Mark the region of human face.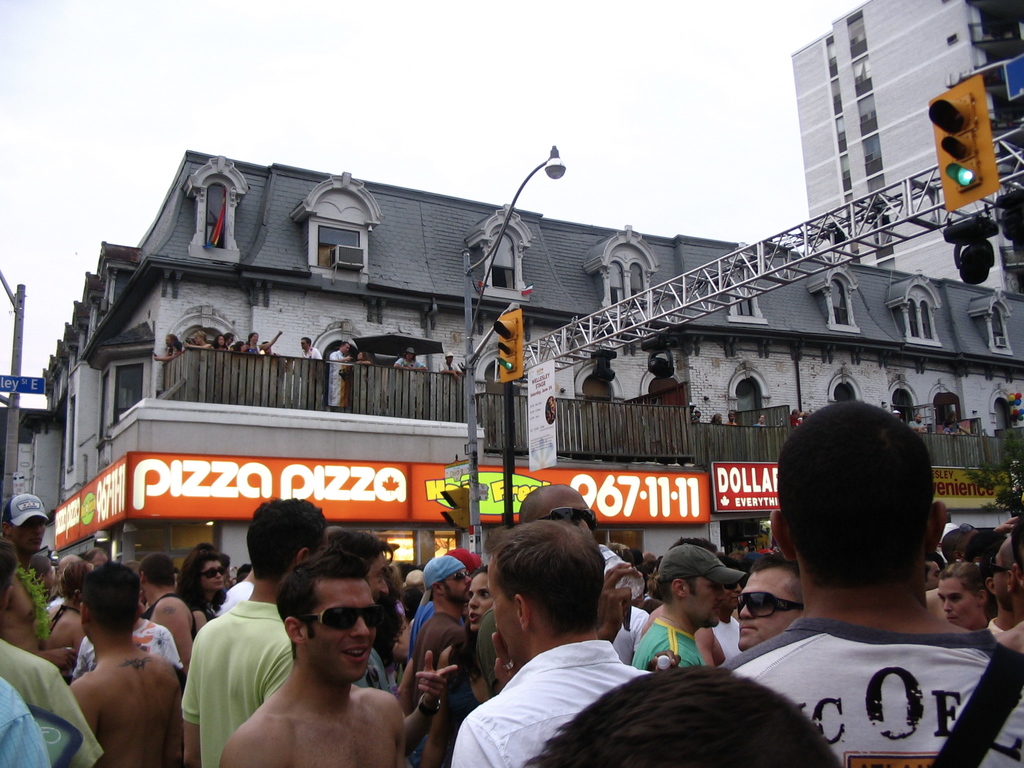
Region: BBox(984, 534, 1023, 623).
